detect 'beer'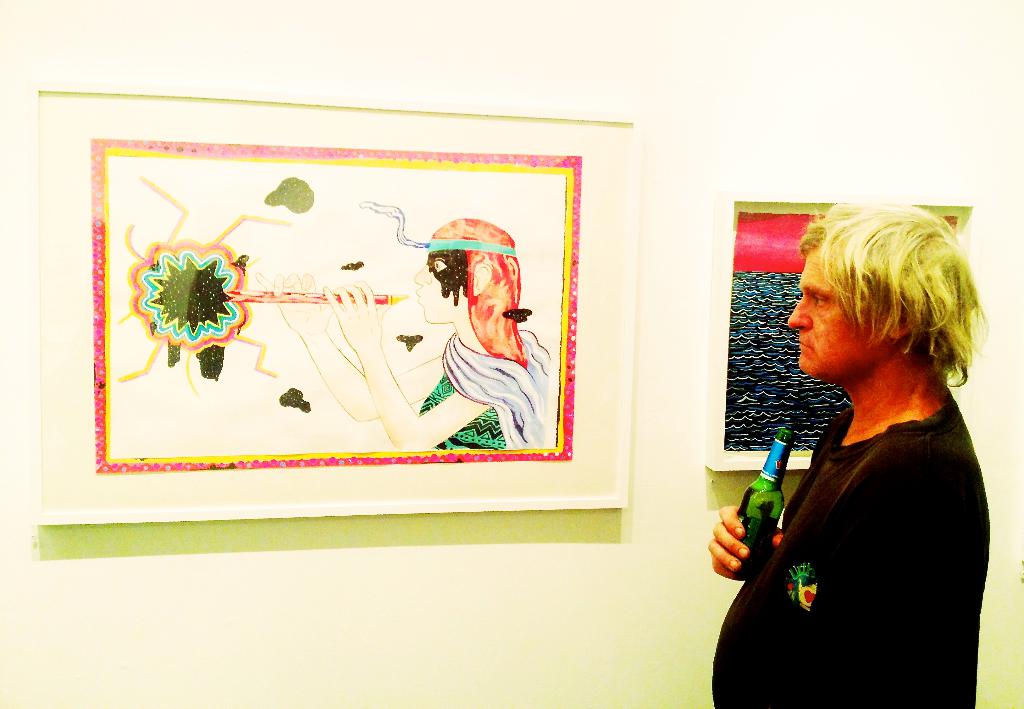
crop(716, 416, 813, 573)
